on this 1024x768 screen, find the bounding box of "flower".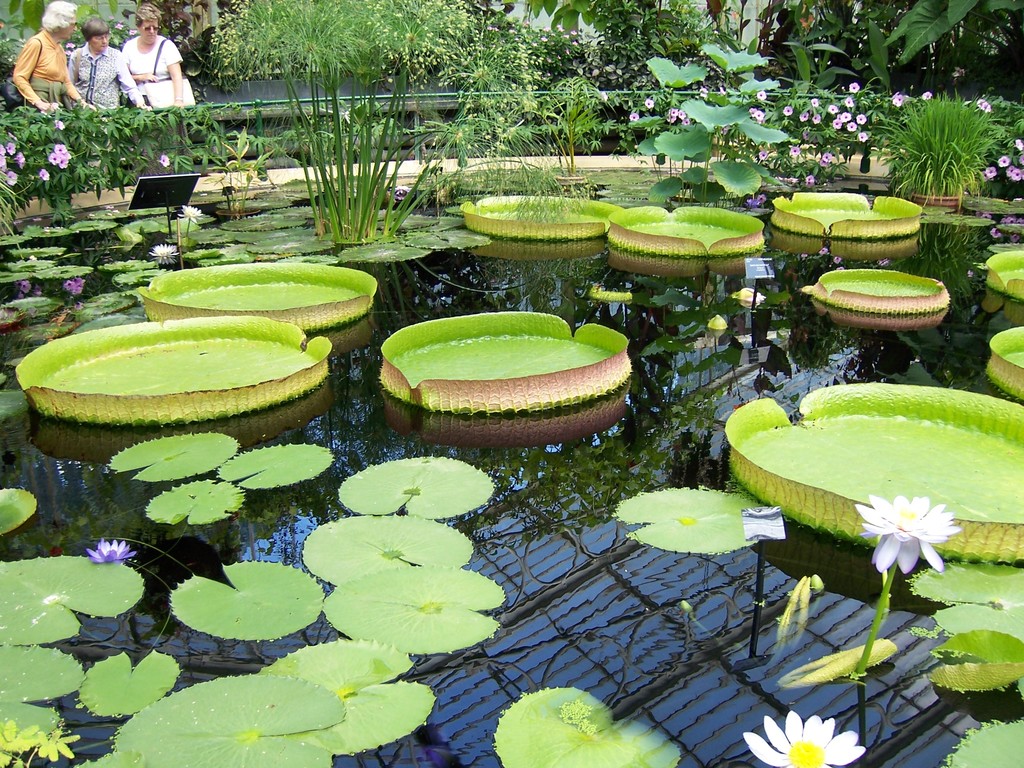
Bounding box: box=[484, 24, 494, 29].
